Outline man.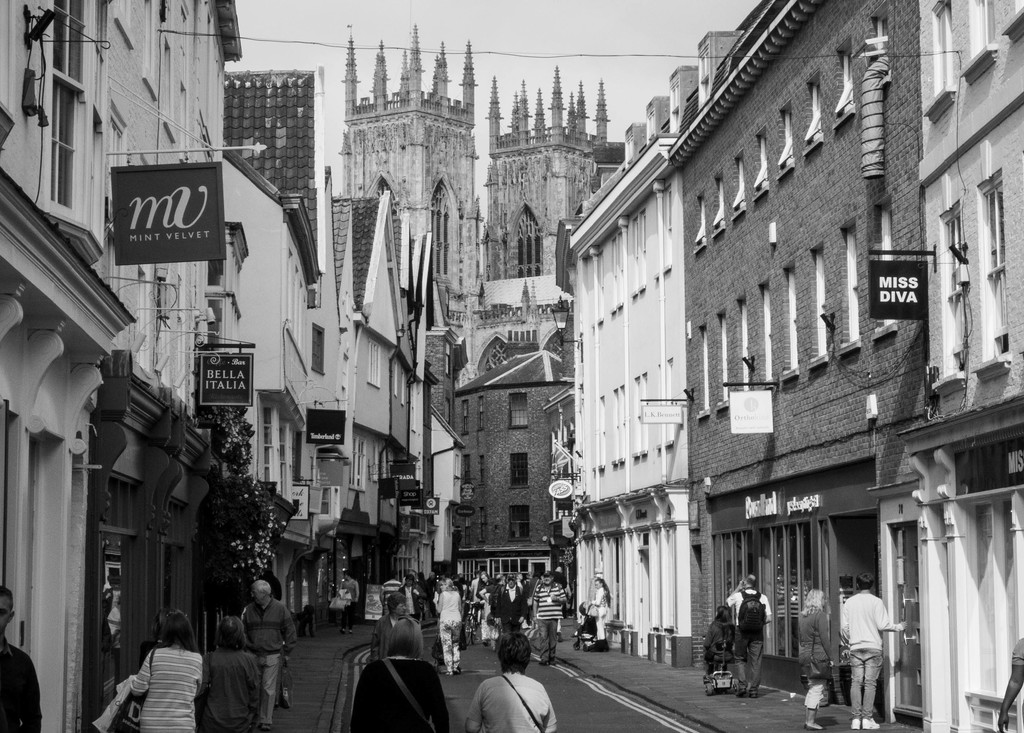
Outline: rect(240, 582, 295, 732).
